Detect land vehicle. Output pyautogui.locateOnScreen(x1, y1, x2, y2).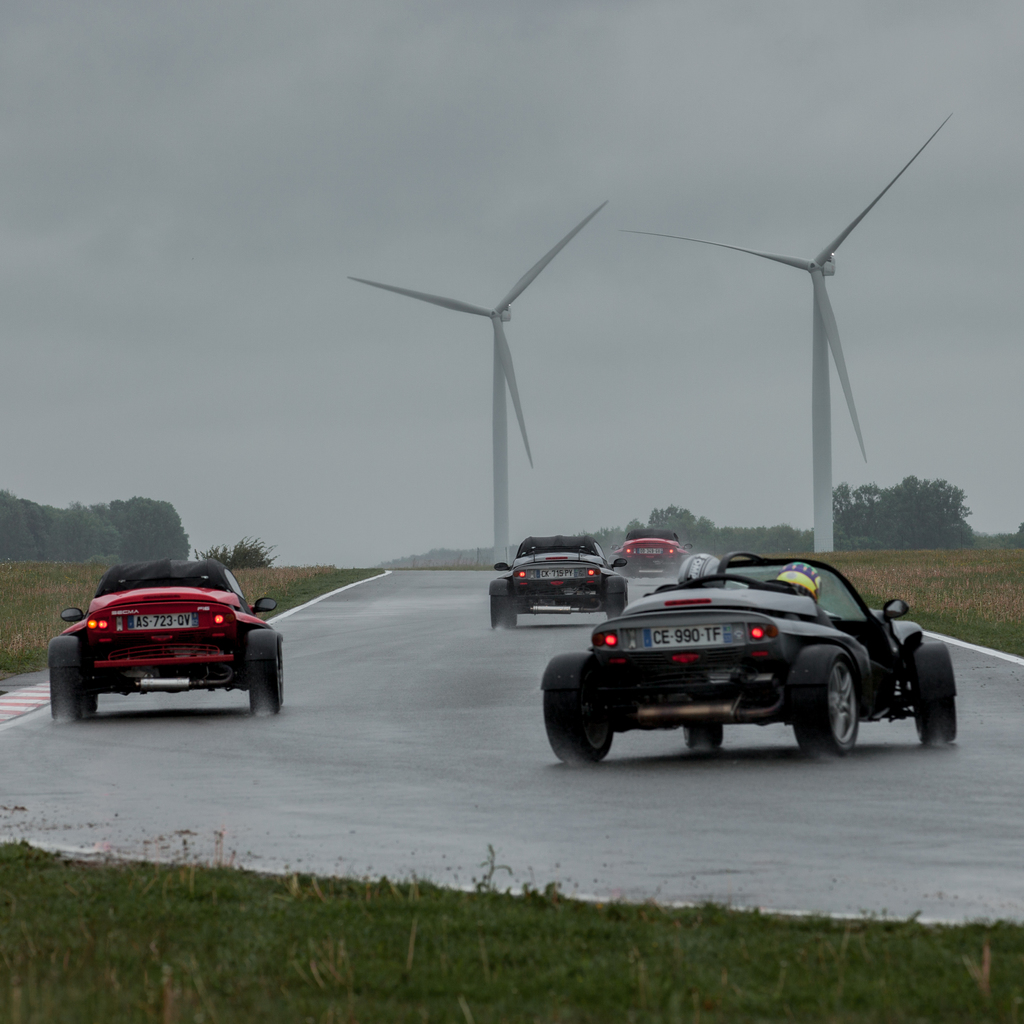
pyautogui.locateOnScreen(531, 540, 963, 769).
